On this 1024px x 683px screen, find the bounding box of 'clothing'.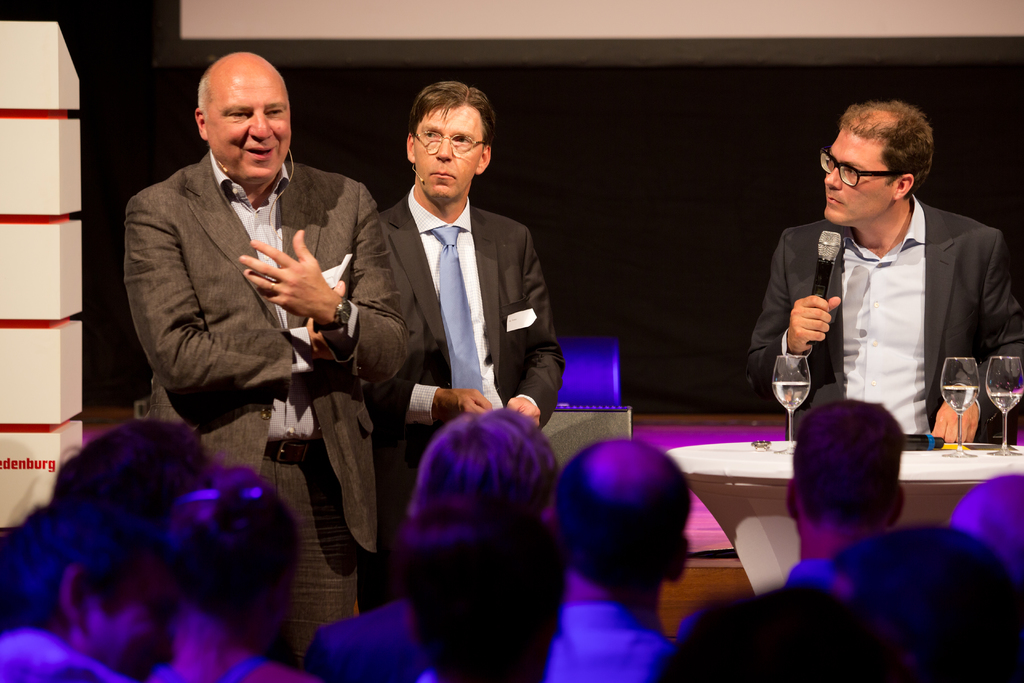
Bounding box: box=[767, 174, 1014, 454].
